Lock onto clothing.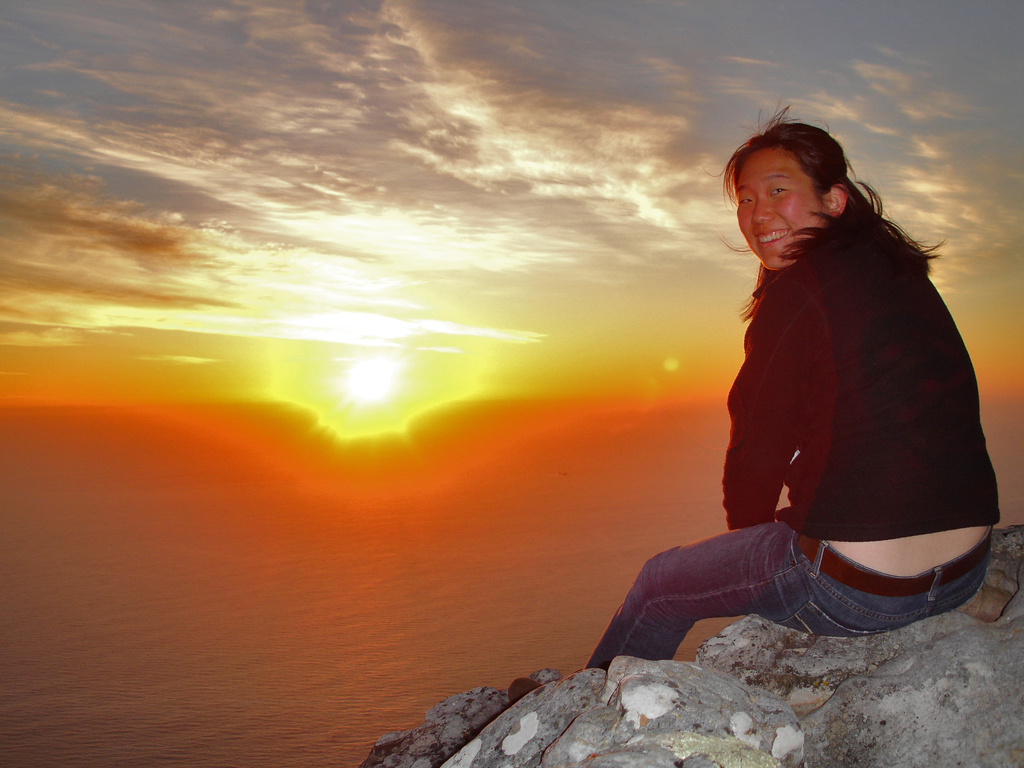
Locked: (719,216,987,566).
